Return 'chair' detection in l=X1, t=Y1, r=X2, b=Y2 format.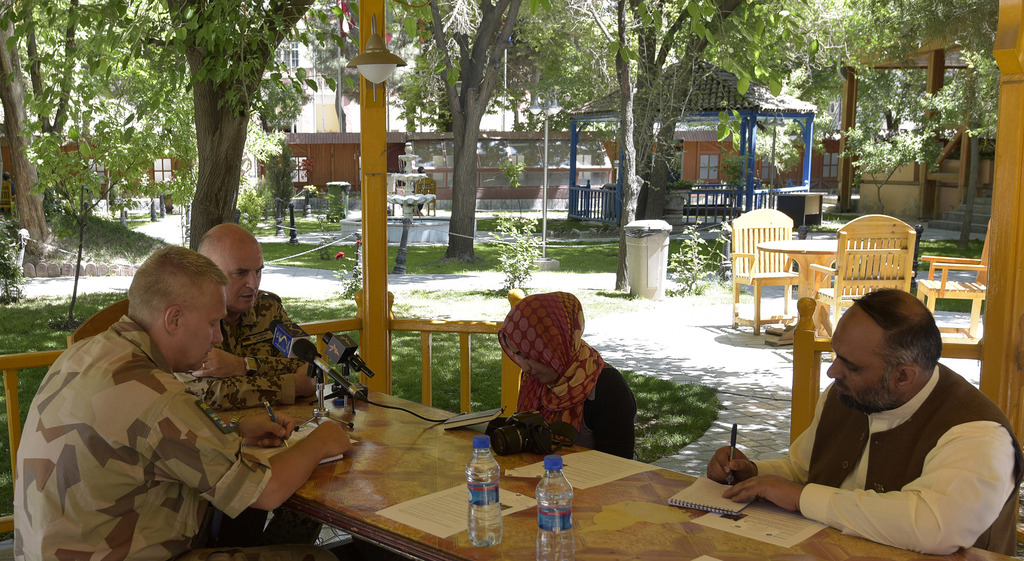
l=808, t=213, r=917, b=327.
